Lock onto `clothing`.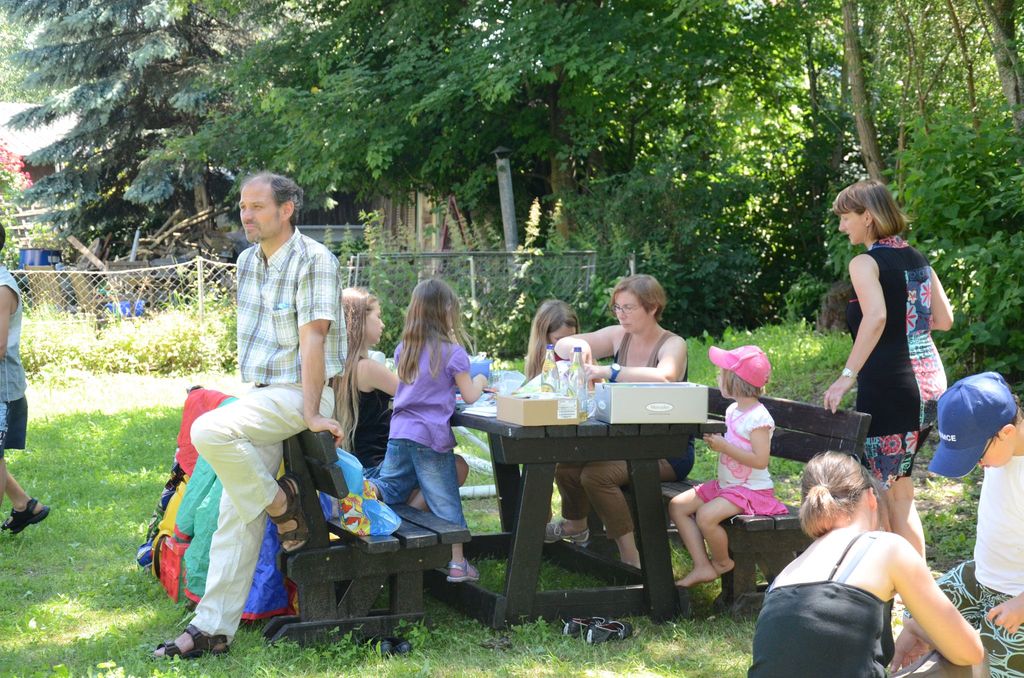
Locked: <region>0, 264, 31, 458</region>.
